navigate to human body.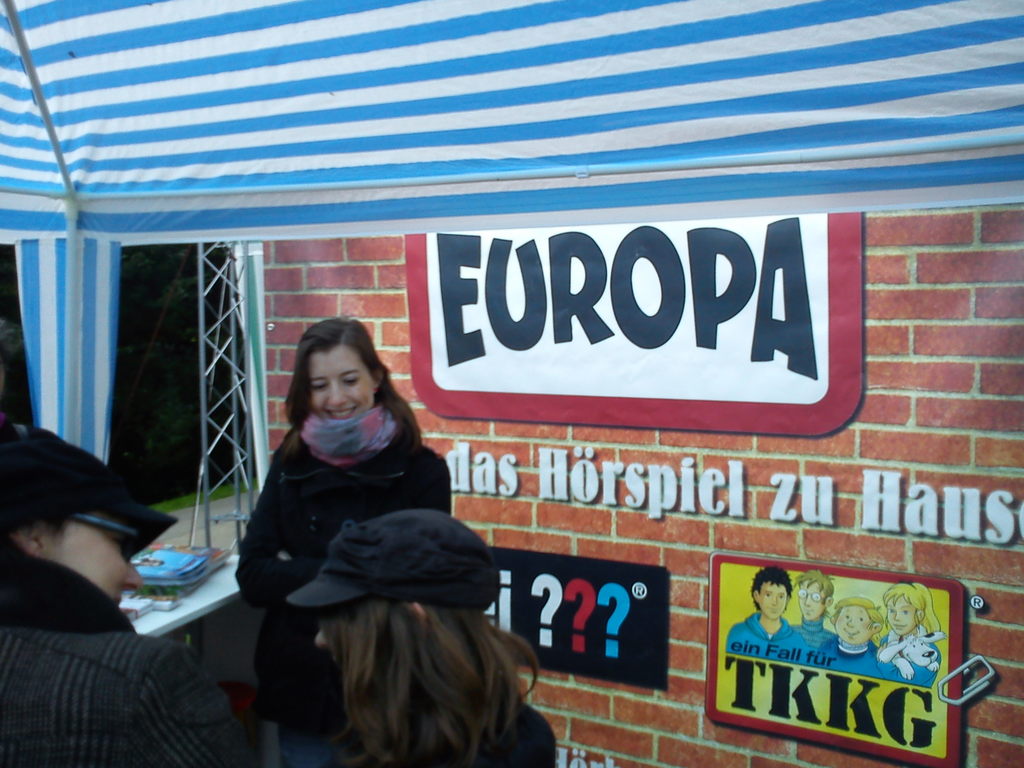
Navigation target: 471/705/565/767.
